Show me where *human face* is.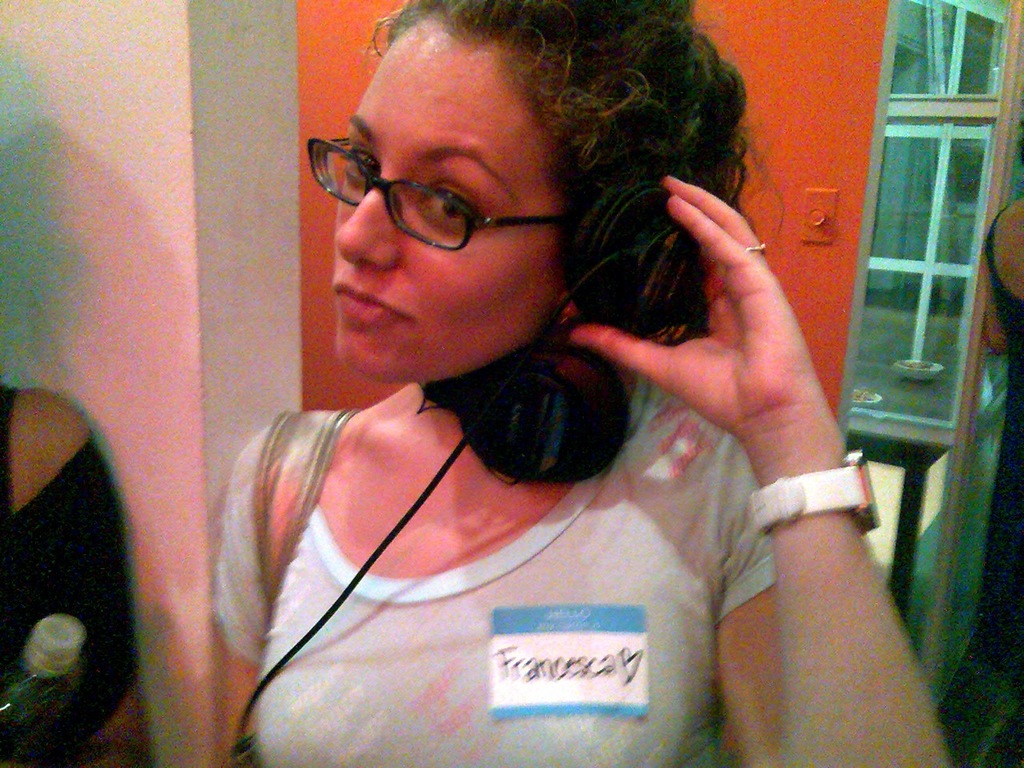
*human face* is at x1=333, y1=26, x2=562, y2=382.
